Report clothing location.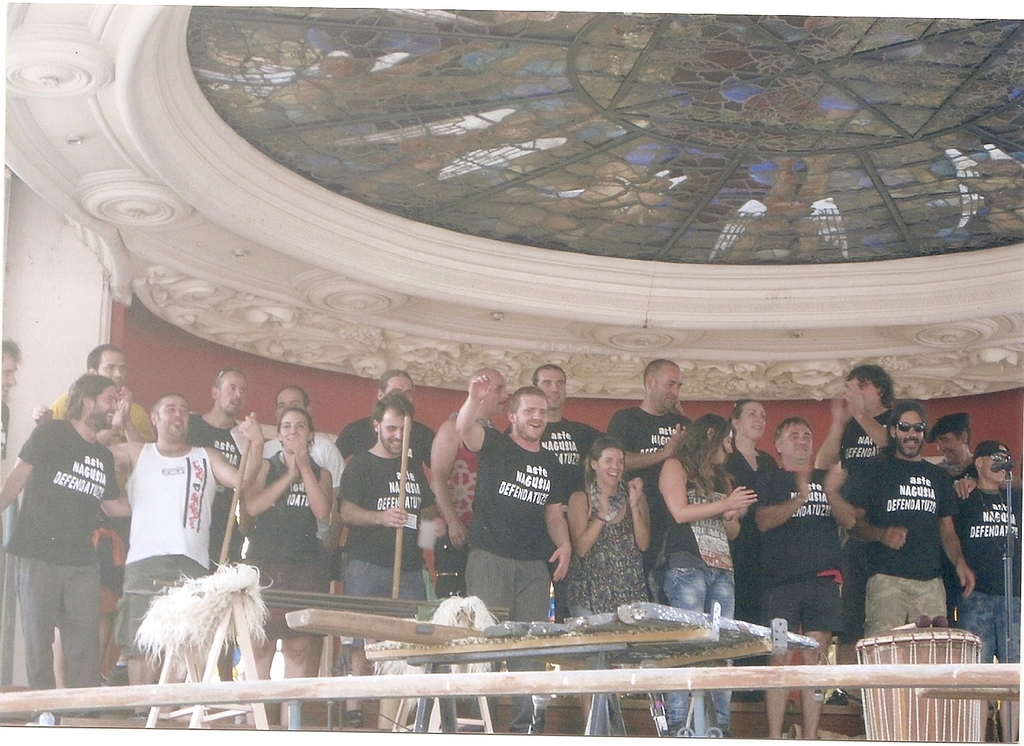
Report: (852,451,953,631).
